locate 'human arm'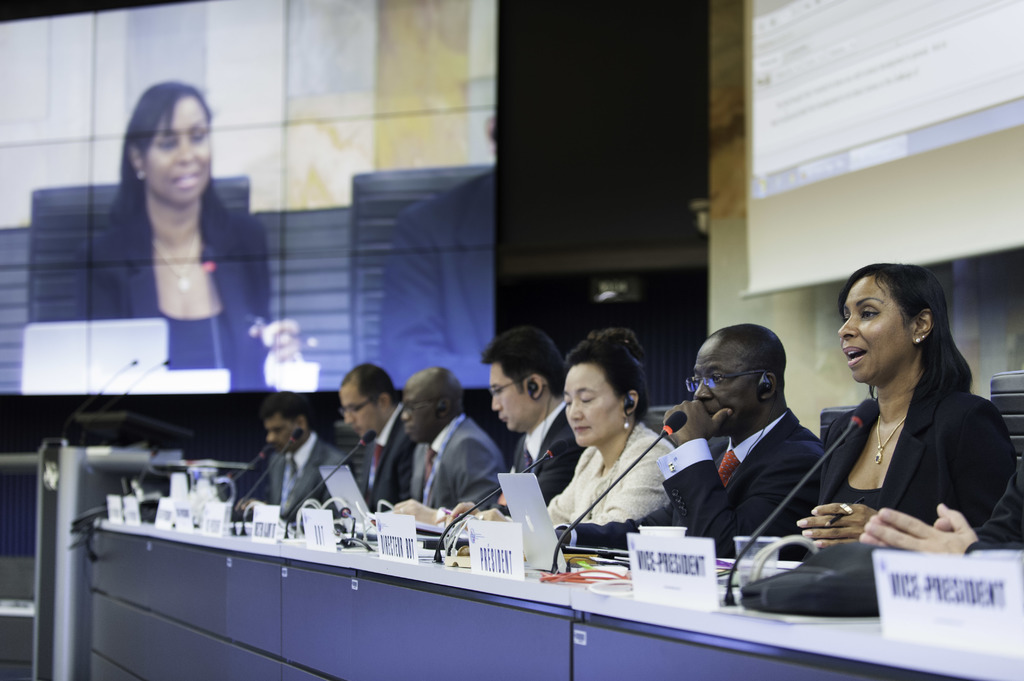
{"x1": 893, "y1": 497, "x2": 1016, "y2": 564}
